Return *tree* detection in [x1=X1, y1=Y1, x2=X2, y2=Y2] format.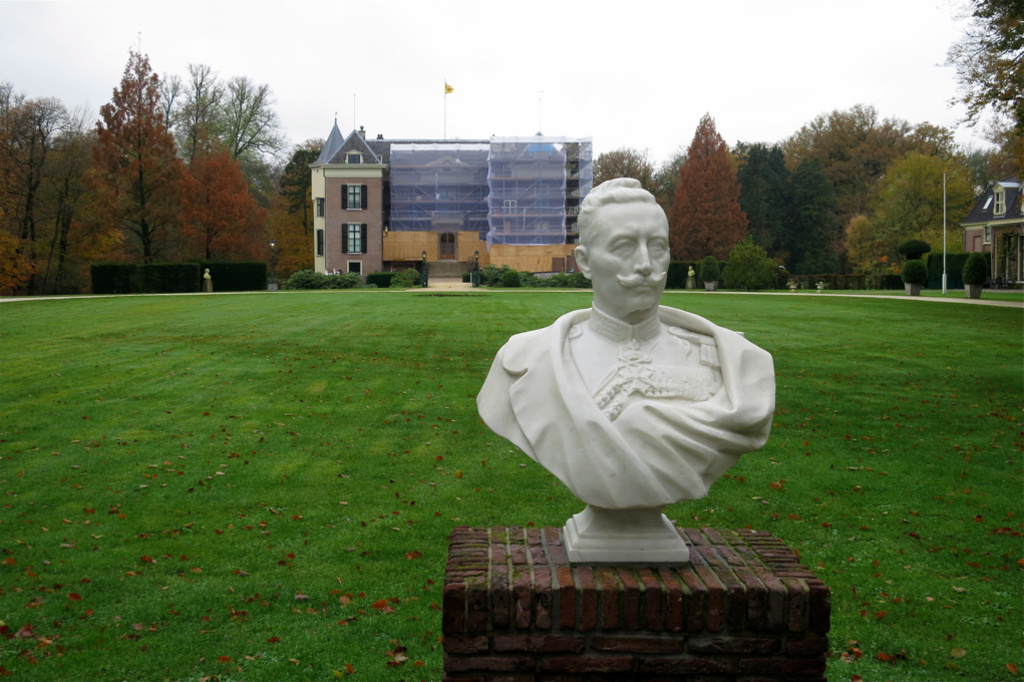
[x1=262, y1=203, x2=313, y2=293].
